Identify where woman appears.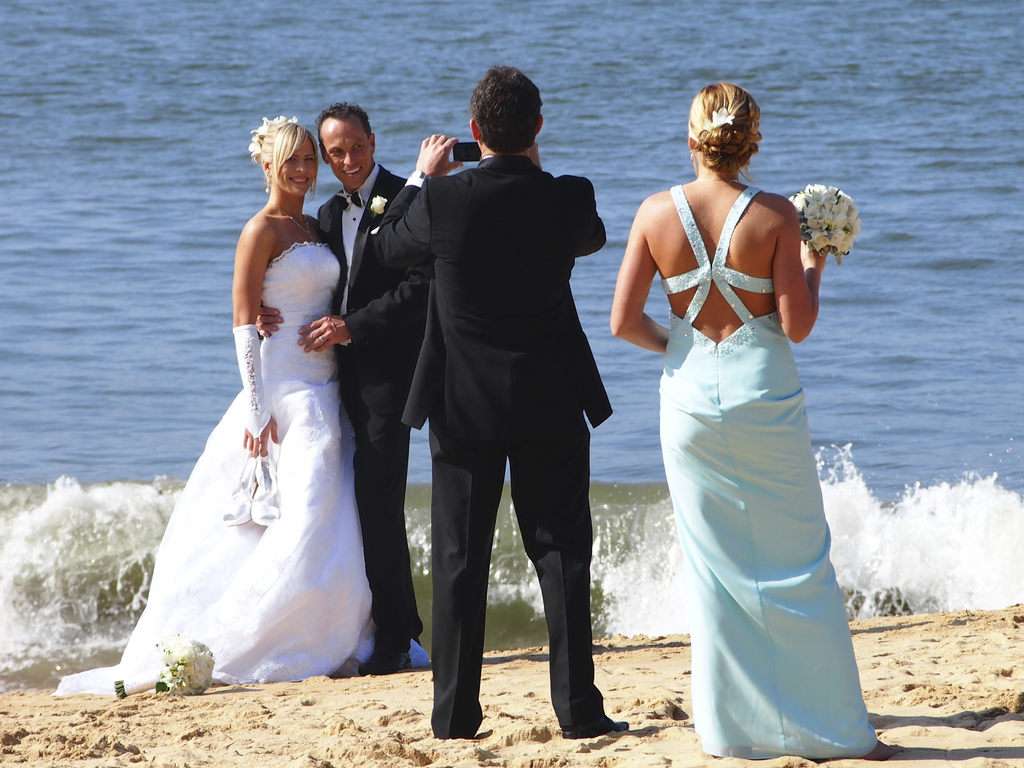
Appears at {"x1": 115, "y1": 124, "x2": 375, "y2": 702}.
